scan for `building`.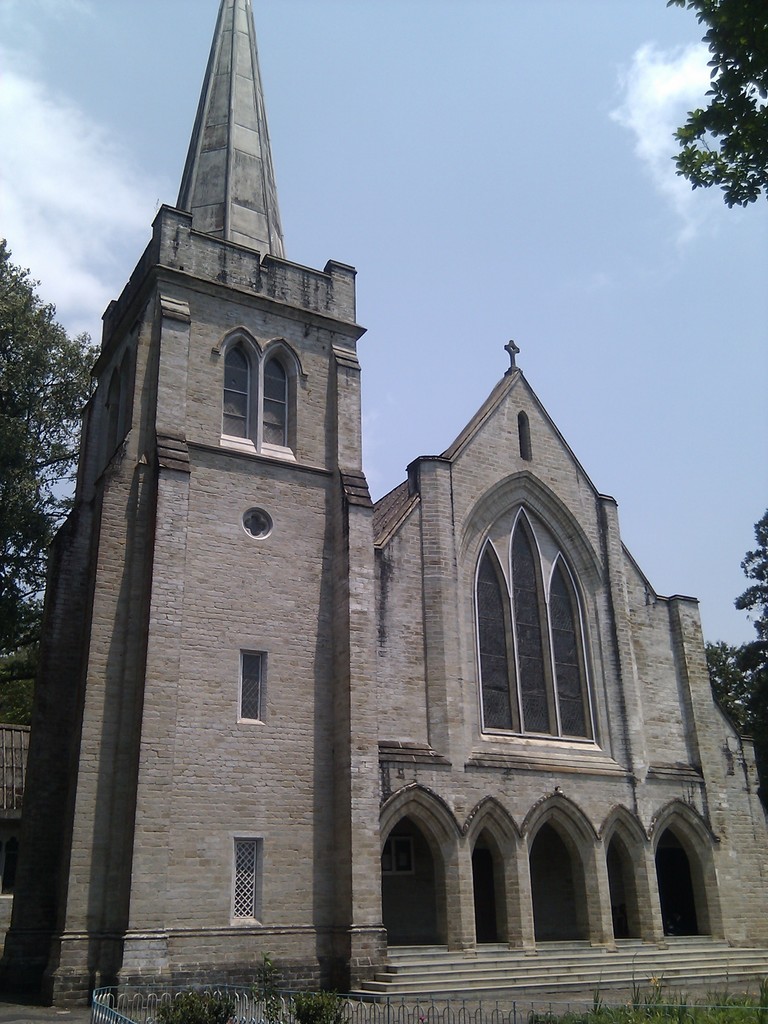
Scan result: box(6, 1, 767, 995).
